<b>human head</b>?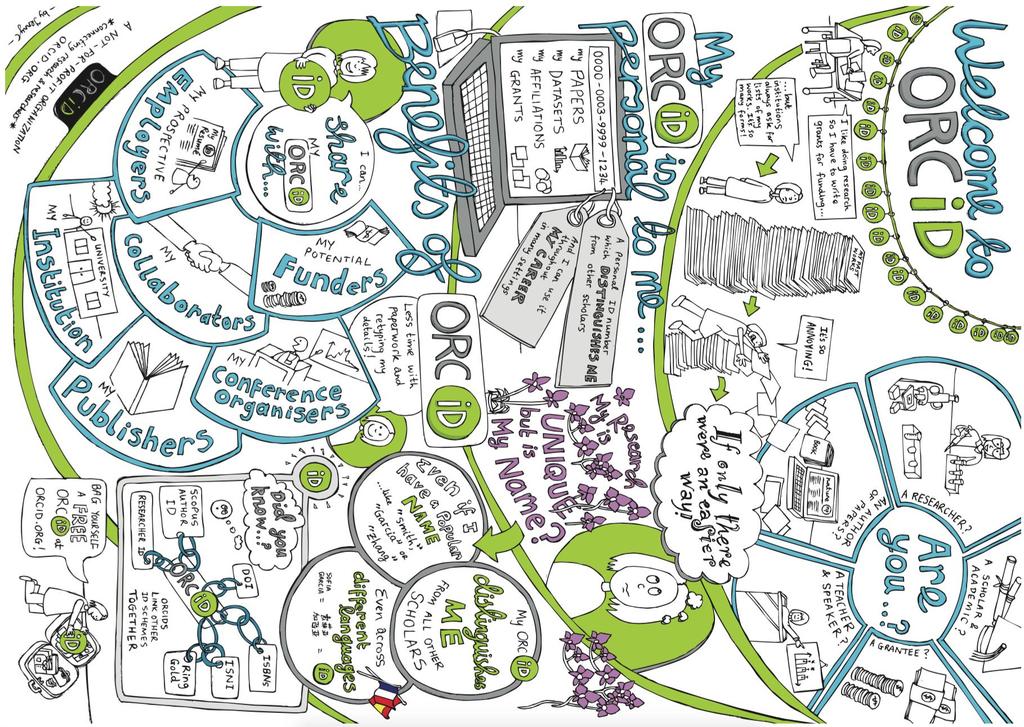
771, 179, 803, 209
